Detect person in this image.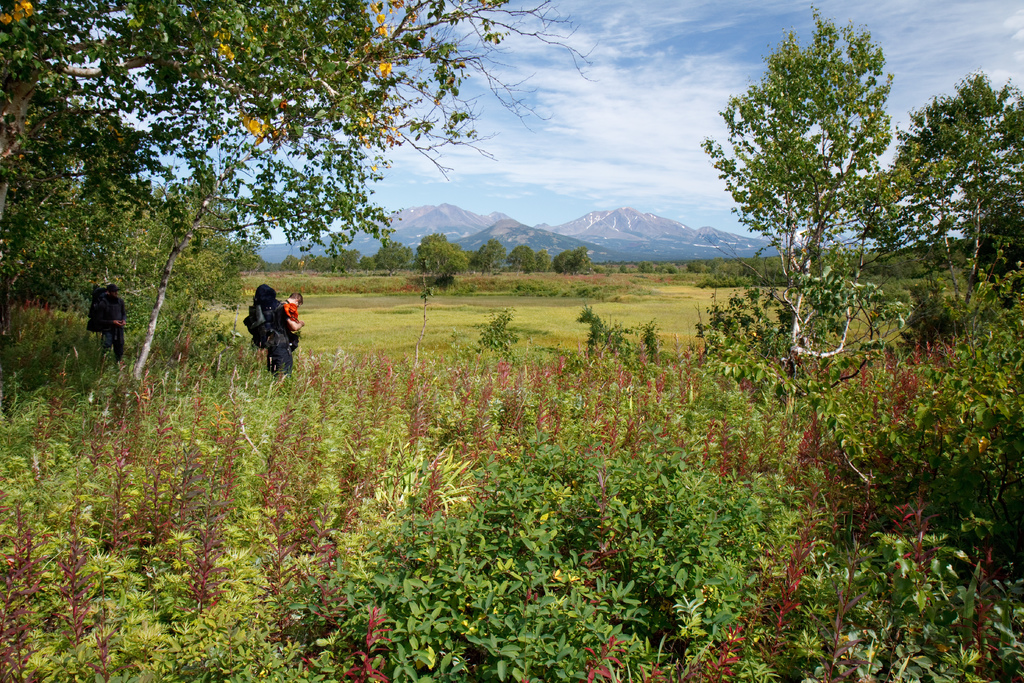
Detection: x1=101, y1=286, x2=127, y2=365.
